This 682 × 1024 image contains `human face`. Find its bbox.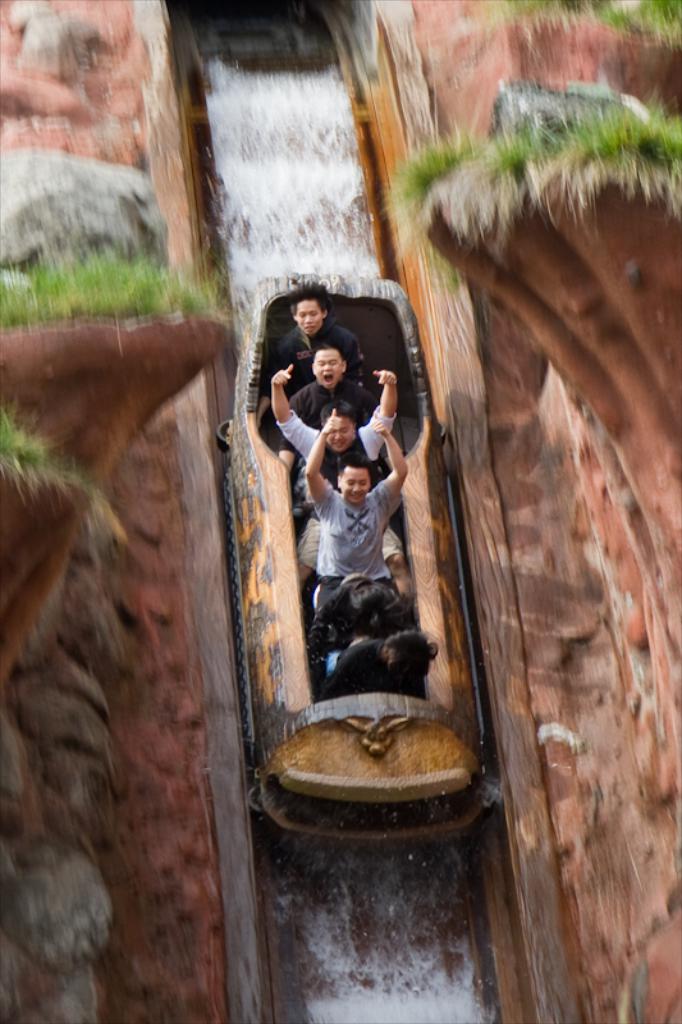
<box>297,289,326,332</box>.
